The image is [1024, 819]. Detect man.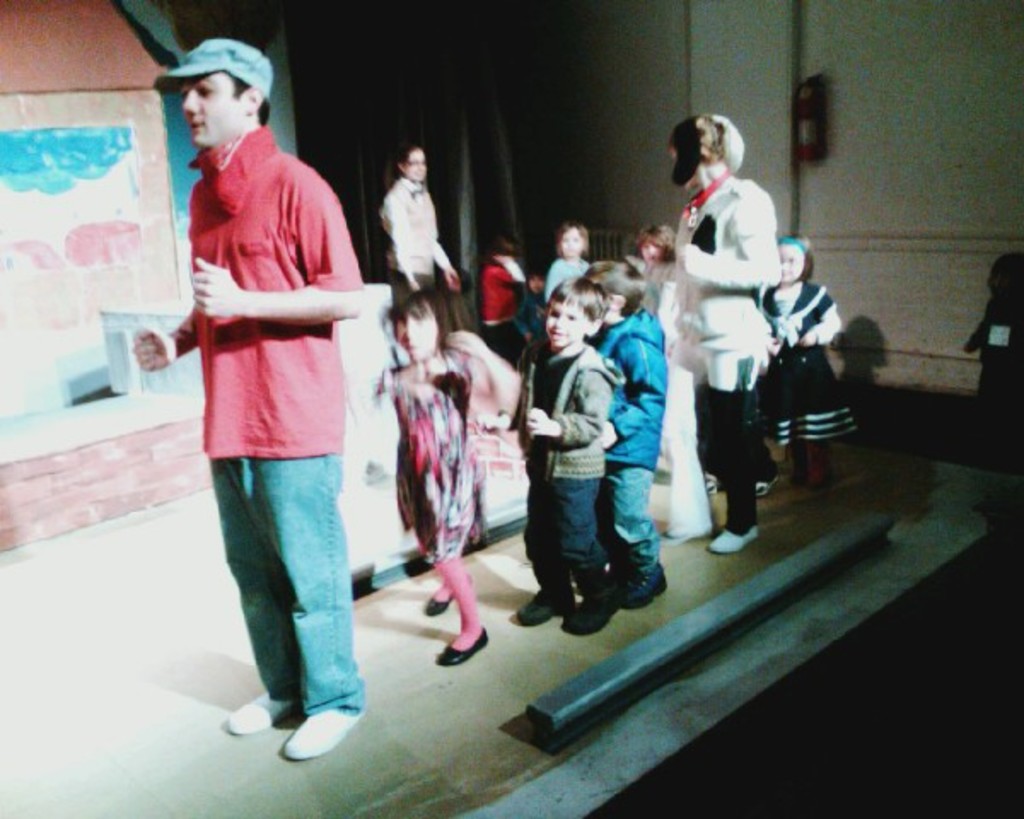
Detection: <bbox>370, 131, 464, 348</bbox>.
